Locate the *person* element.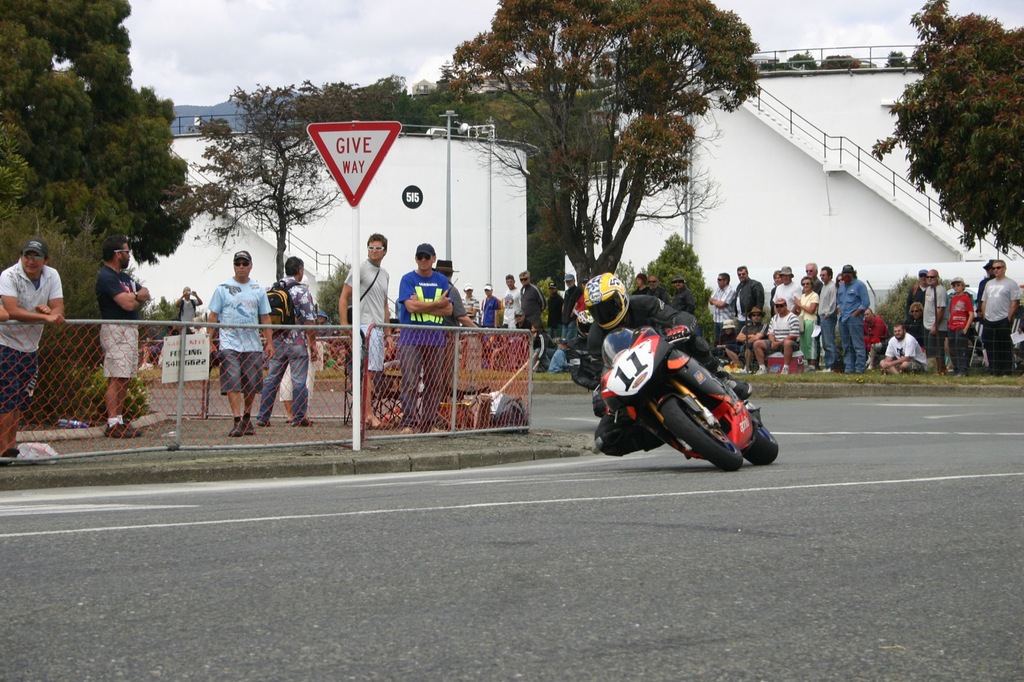
Element bbox: bbox=(271, 261, 317, 425).
